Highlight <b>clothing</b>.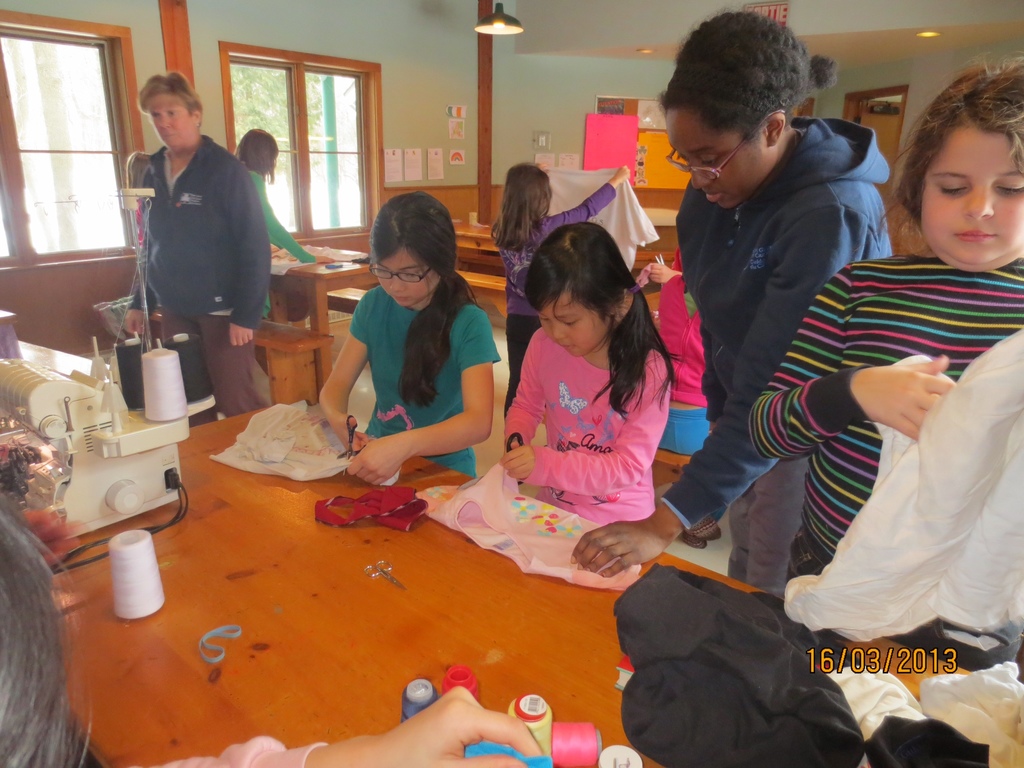
Highlighted region: <region>495, 330, 673, 523</region>.
